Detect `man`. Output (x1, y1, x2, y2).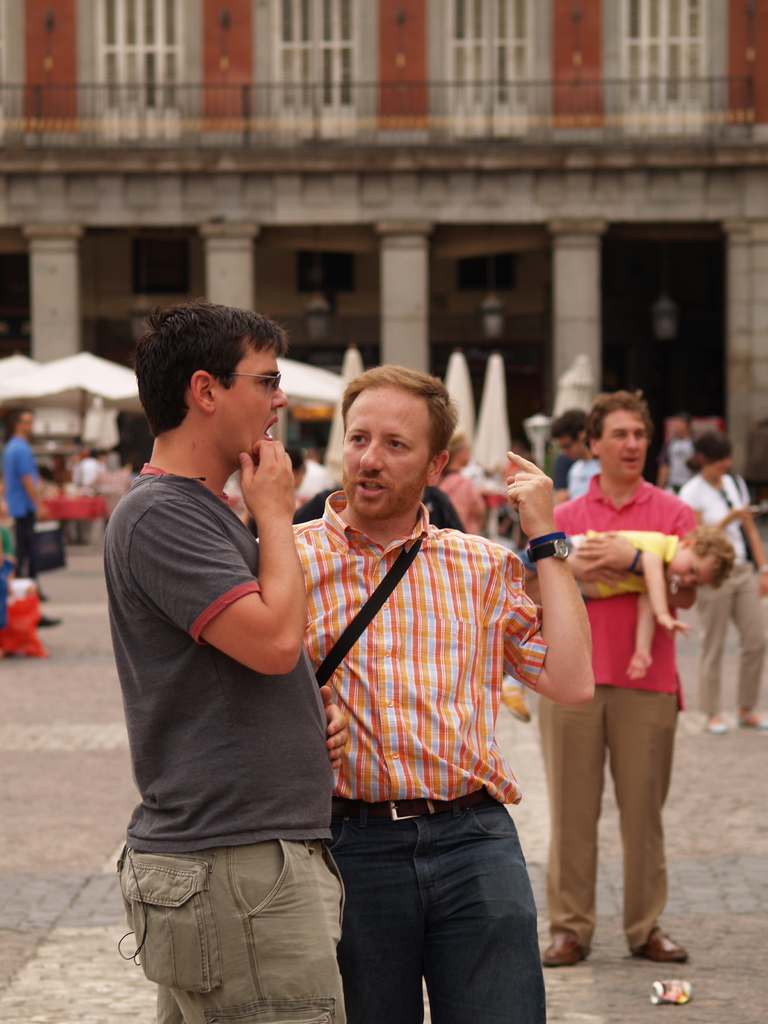
(107, 303, 351, 1023).
